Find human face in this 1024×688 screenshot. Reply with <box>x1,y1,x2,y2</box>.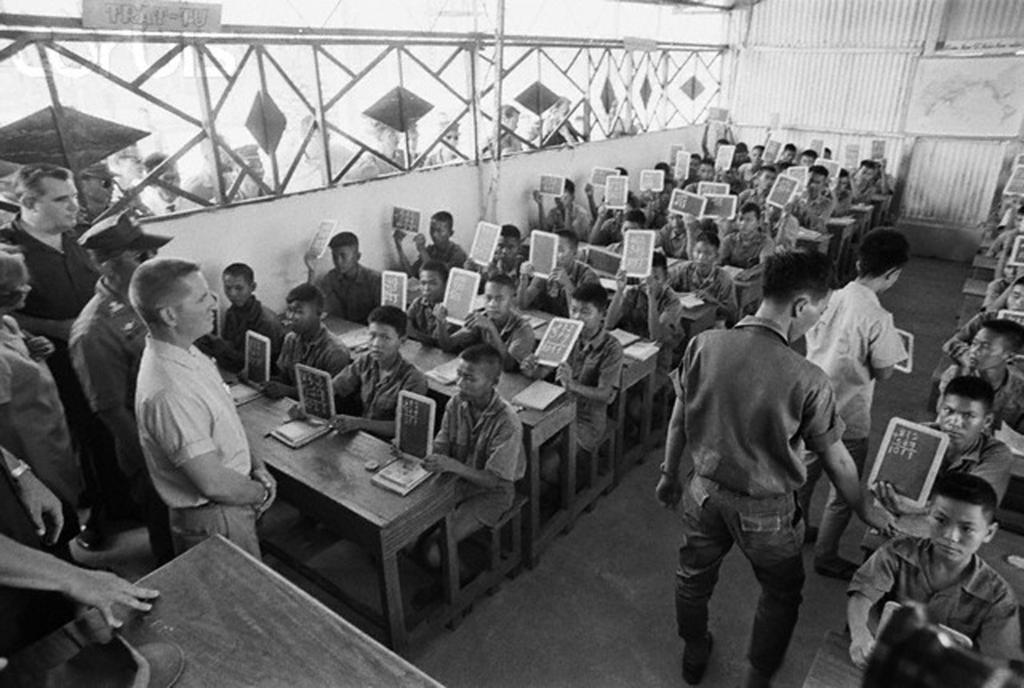
<box>119,248,156,287</box>.
